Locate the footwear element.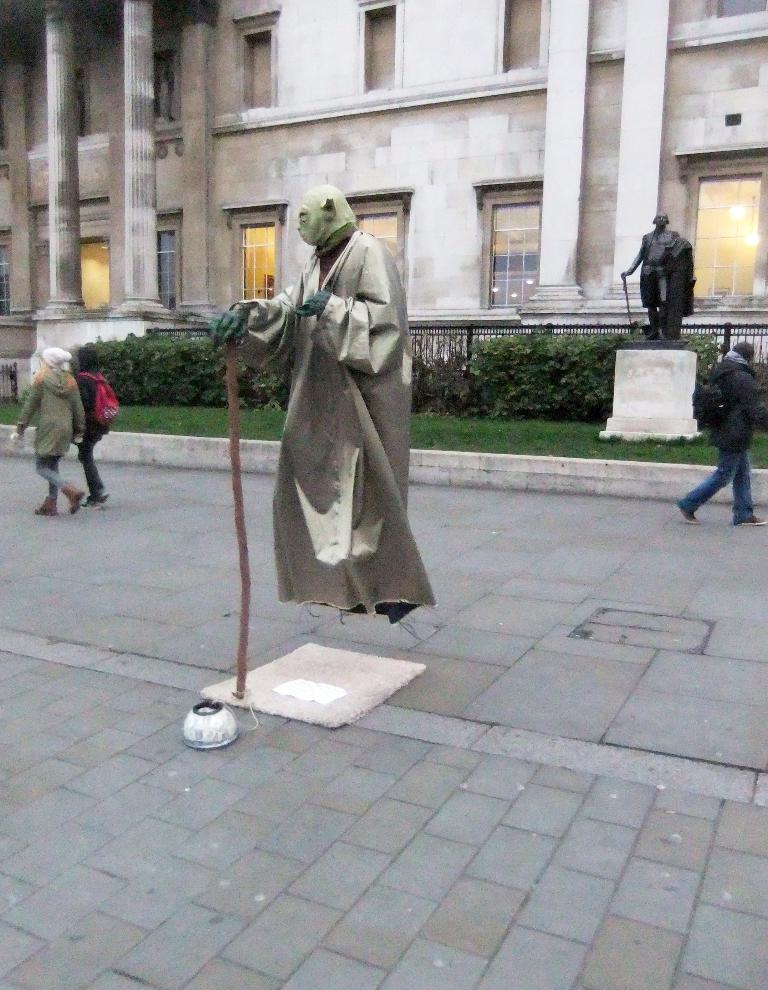
Element bbox: box(35, 497, 58, 514).
